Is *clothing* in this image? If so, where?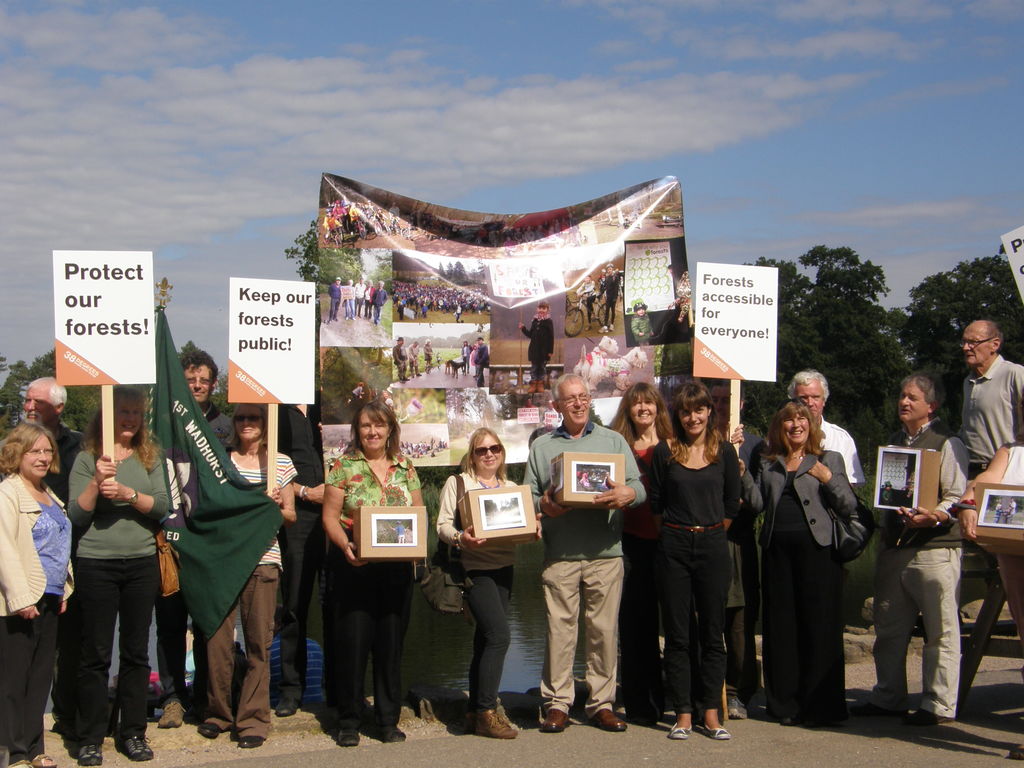
Yes, at 272 395 332 707.
